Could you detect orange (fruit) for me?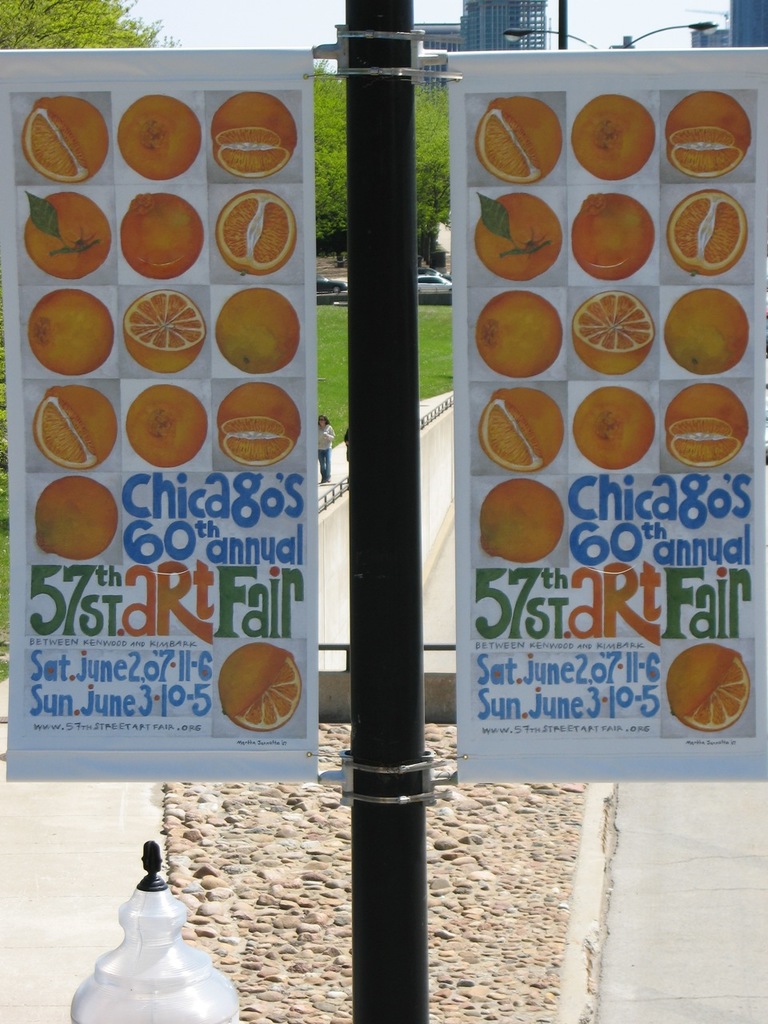
Detection result: bbox=[667, 189, 746, 275].
